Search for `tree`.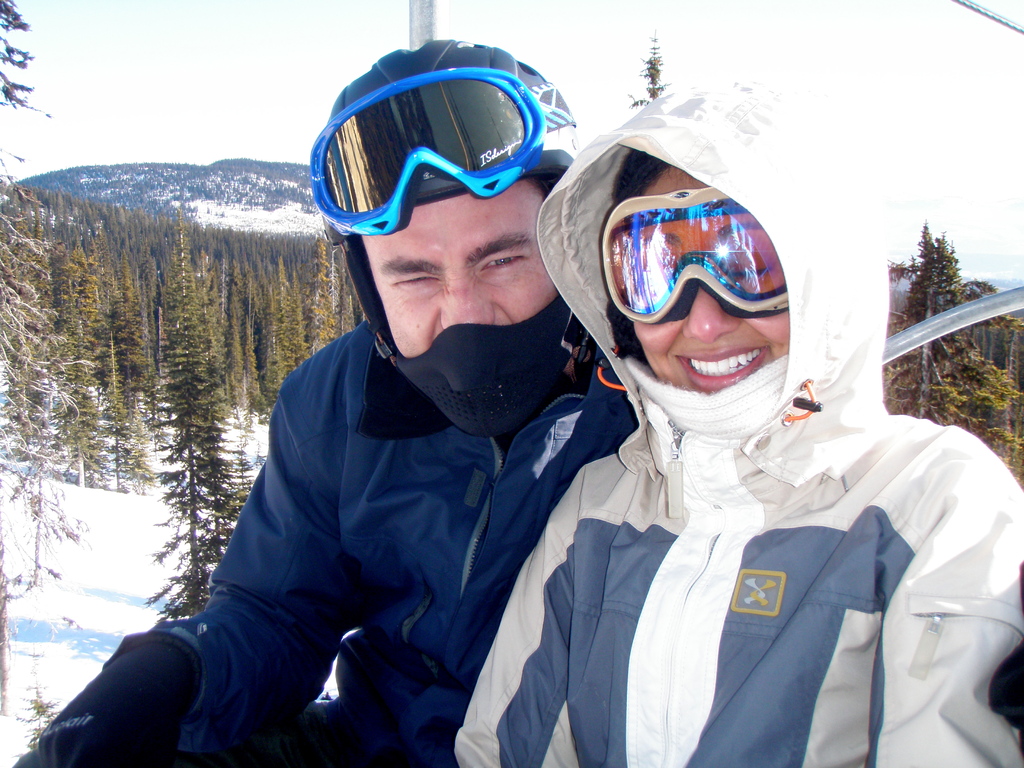
Found at l=202, t=225, r=252, b=292.
